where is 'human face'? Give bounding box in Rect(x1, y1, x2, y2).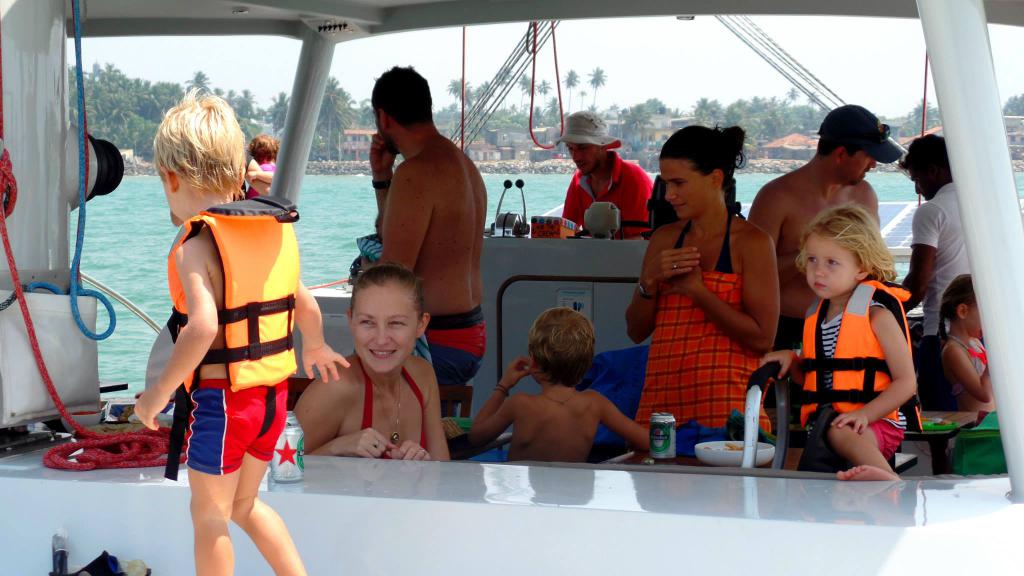
Rect(665, 160, 717, 214).
